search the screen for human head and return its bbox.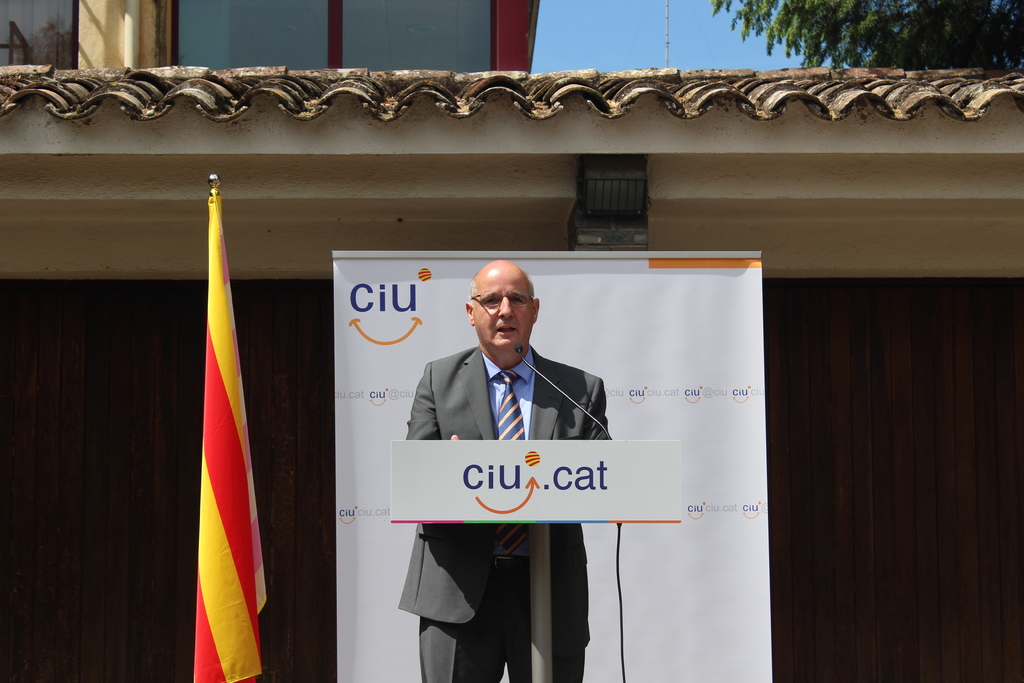
Found: (466, 259, 544, 346).
